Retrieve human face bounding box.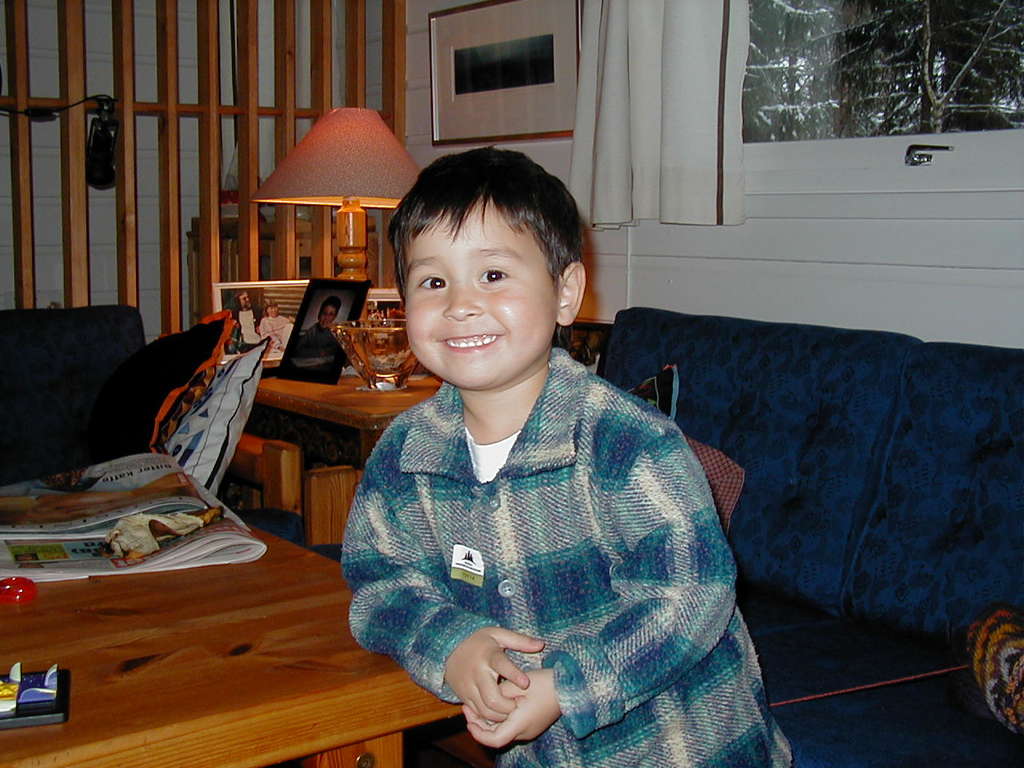
Bounding box: 405/202/561/389.
